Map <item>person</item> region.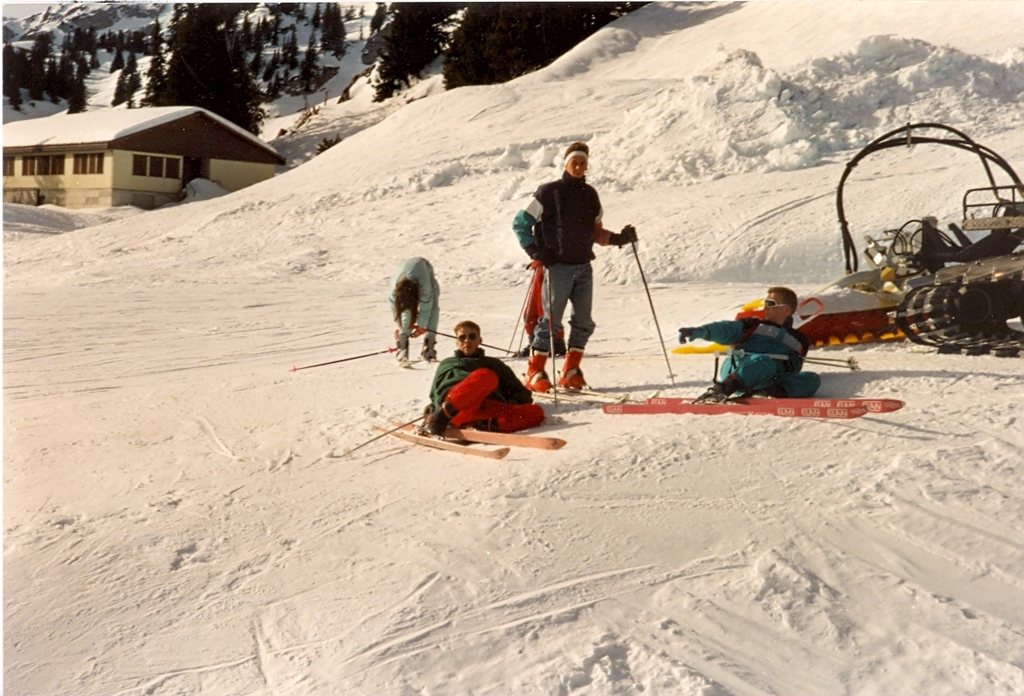
Mapped to (511, 250, 561, 358).
